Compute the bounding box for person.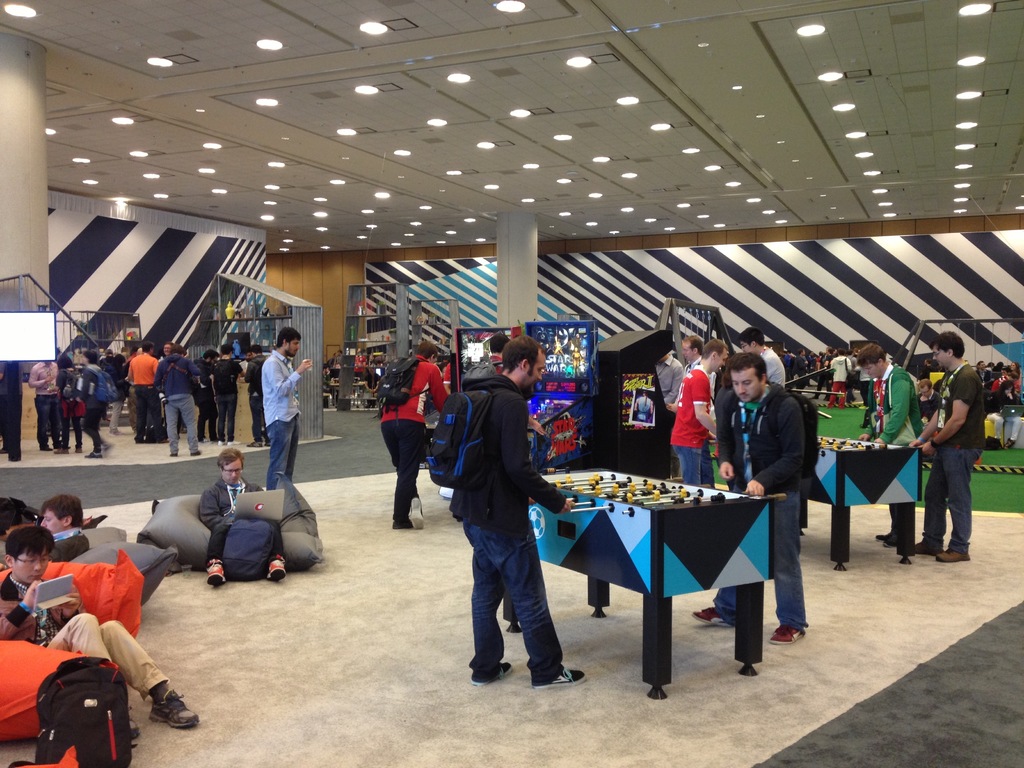
l=202, t=443, r=292, b=589.
